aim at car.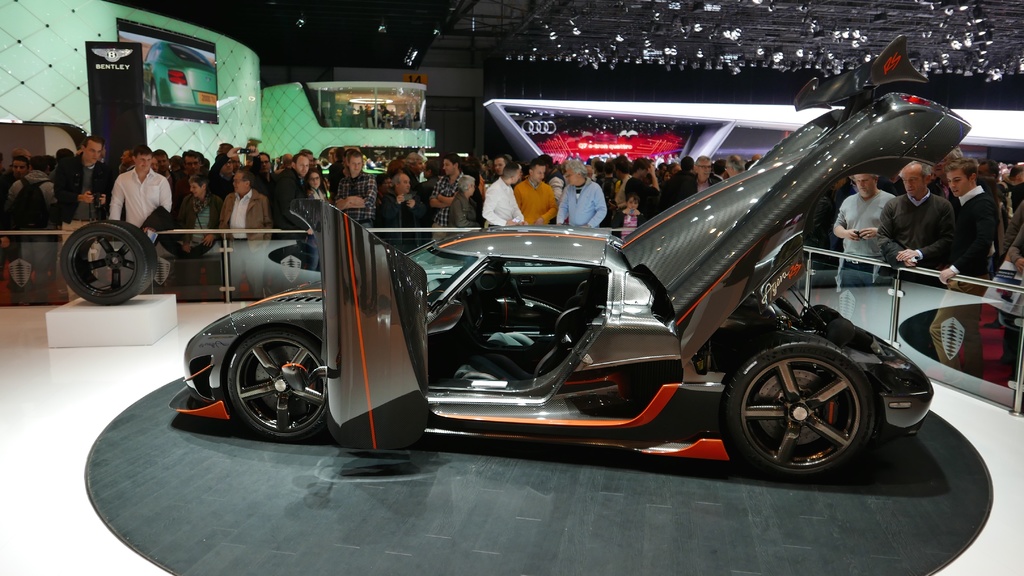
Aimed at [left=143, top=42, right=218, bottom=114].
